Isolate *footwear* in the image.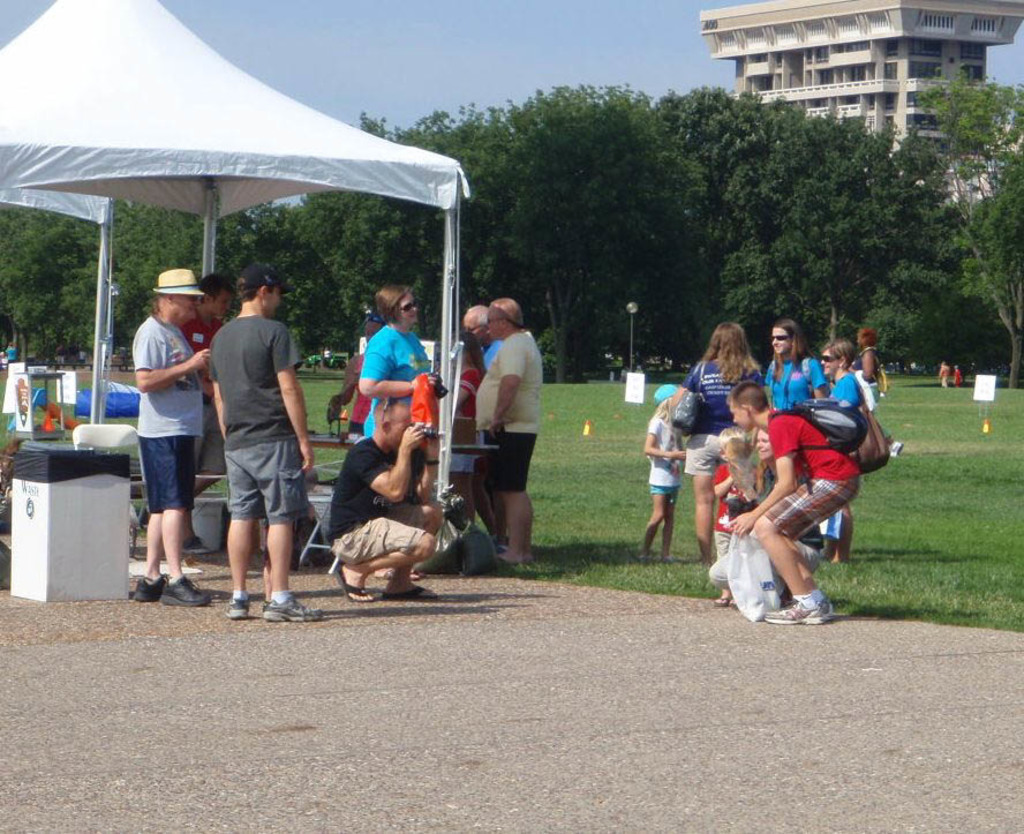
Isolated region: {"x1": 819, "y1": 600, "x2": 836, "y2": 623}.
